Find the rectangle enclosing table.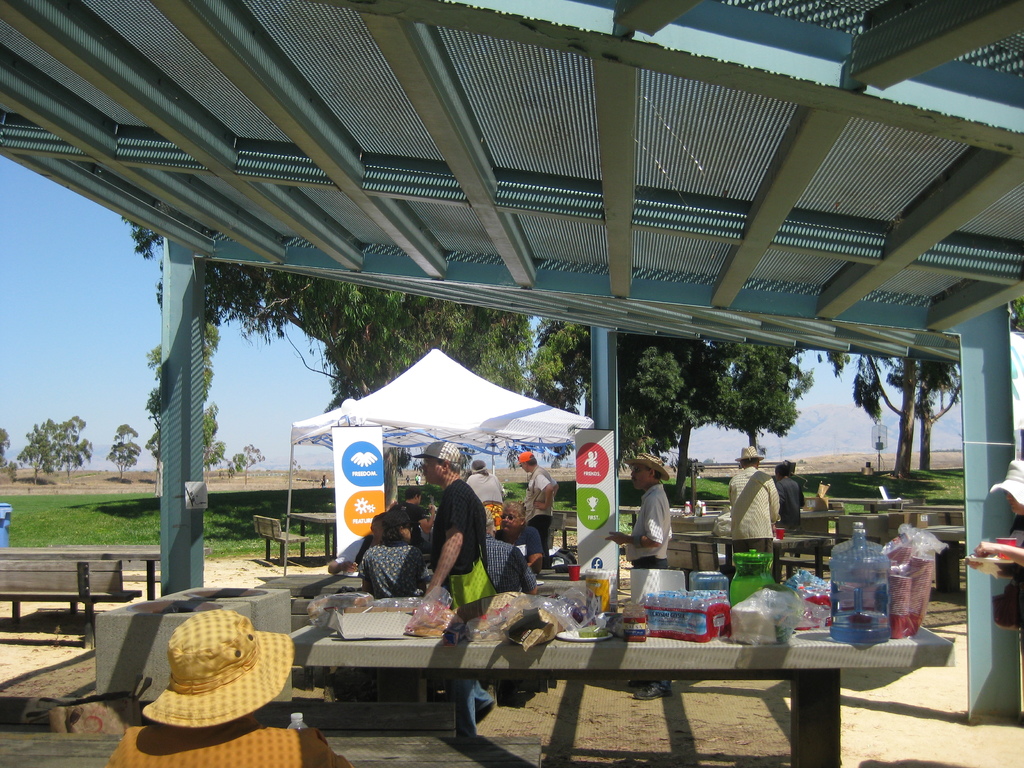
829, 498, 926, 512.
